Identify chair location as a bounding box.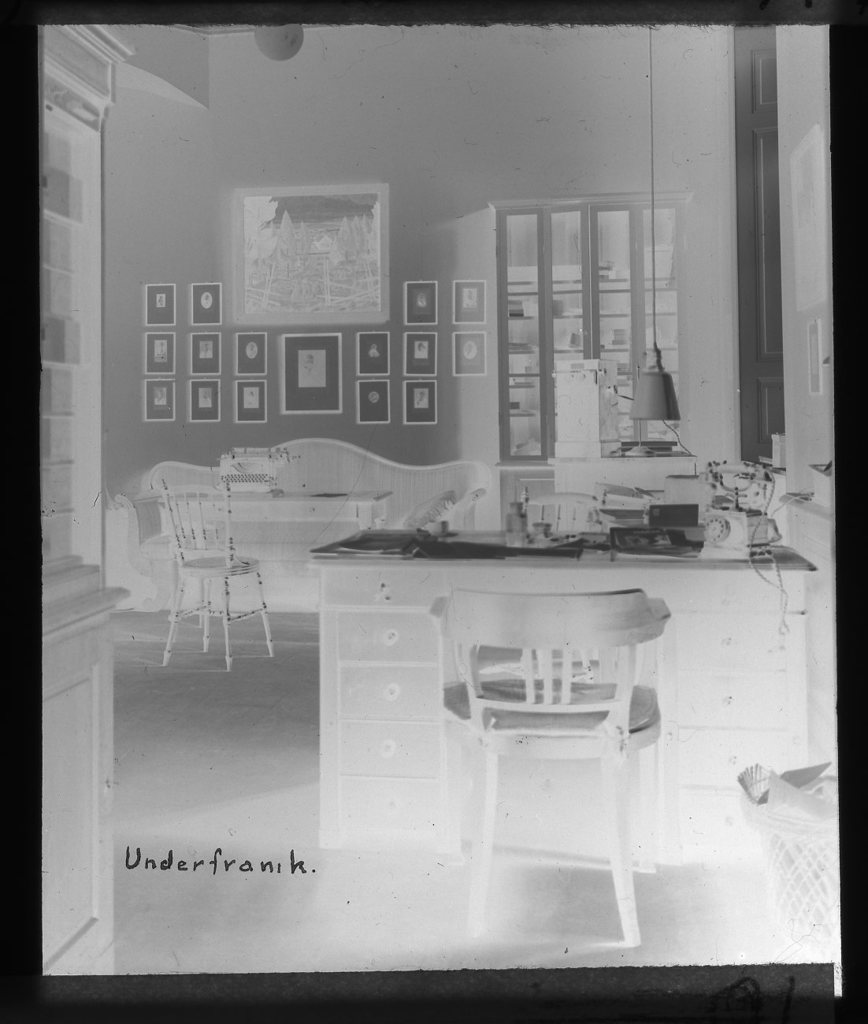
[514, 487, 614, 525].
